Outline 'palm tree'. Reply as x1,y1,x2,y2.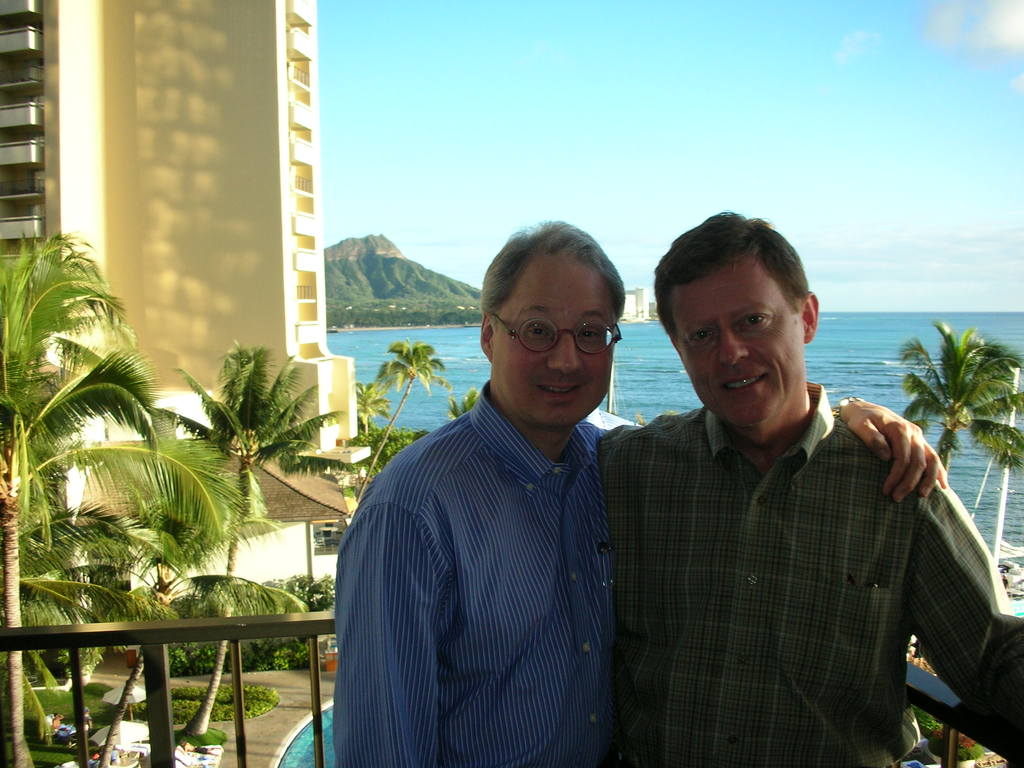
0,513,146,732.
